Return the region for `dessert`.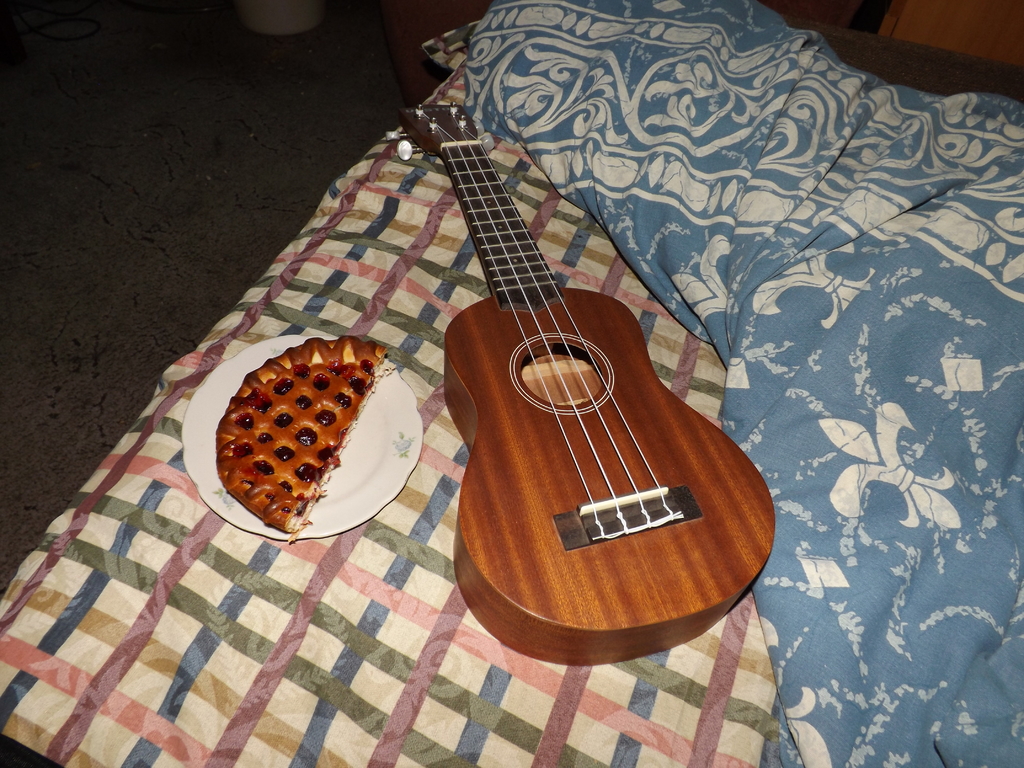
box=[220, 336, 387, 536].
